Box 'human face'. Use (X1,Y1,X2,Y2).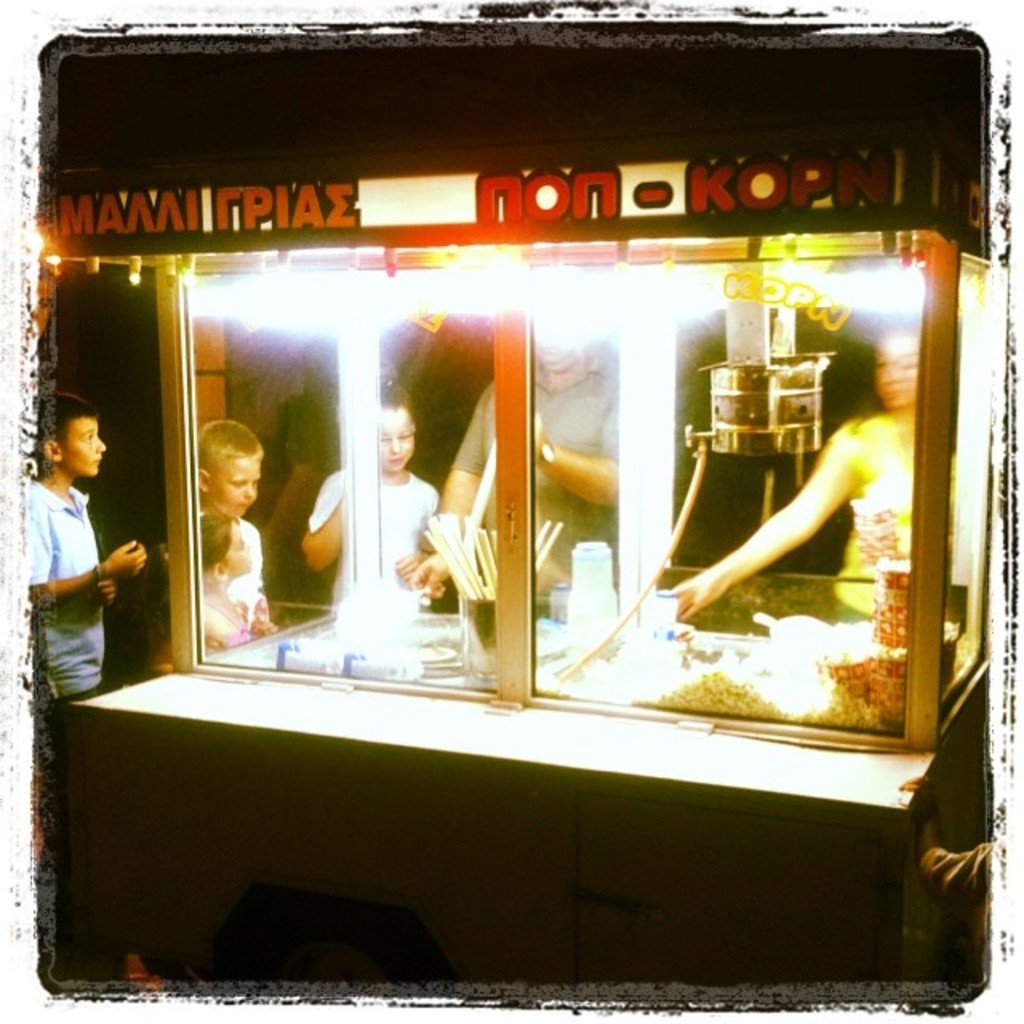
(64,419,101,475).
